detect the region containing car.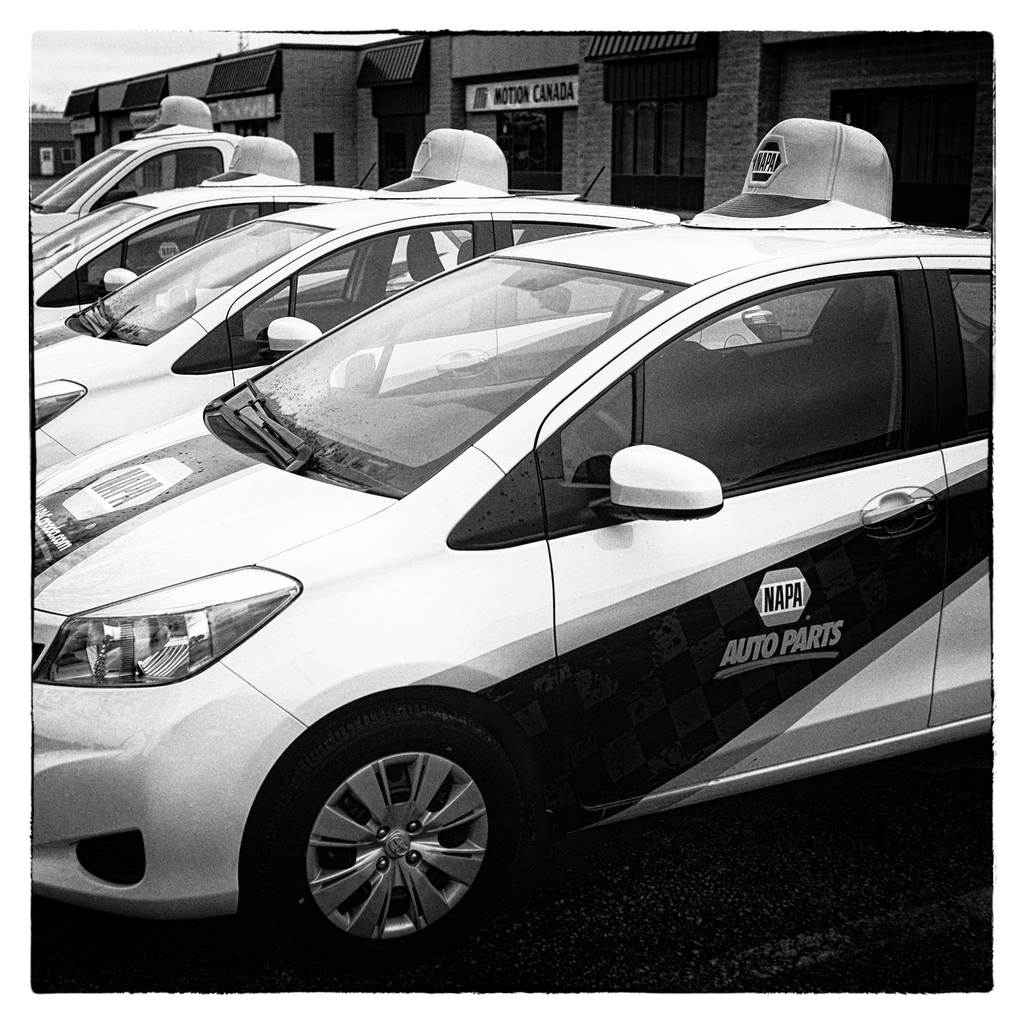
box=[35, 118, 992, 986].
